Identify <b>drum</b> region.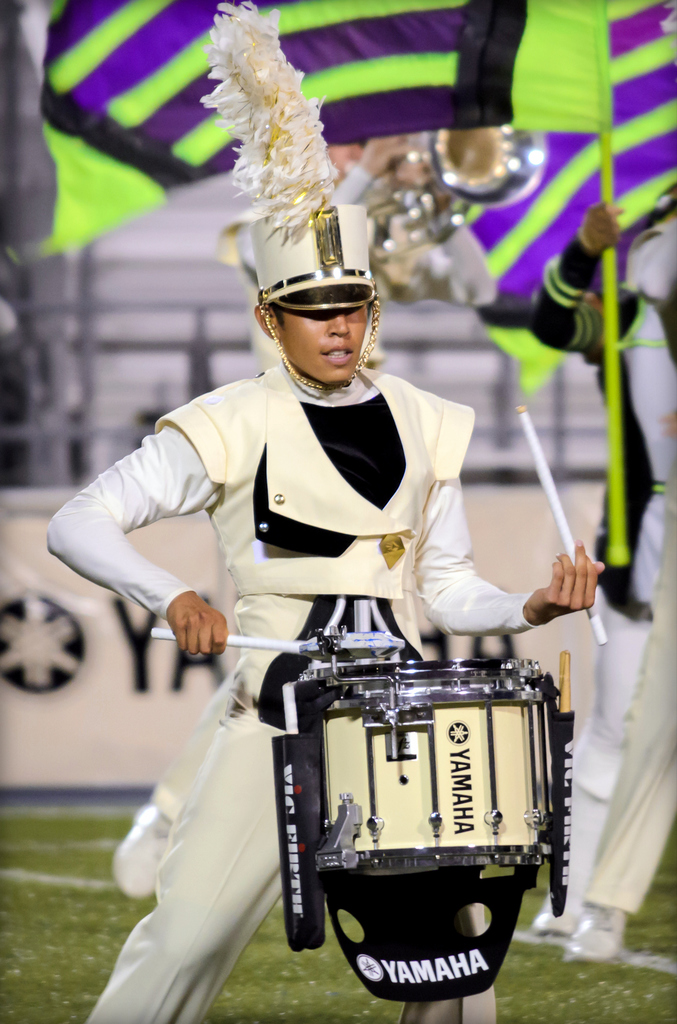
Region: (299,646,570,883).
